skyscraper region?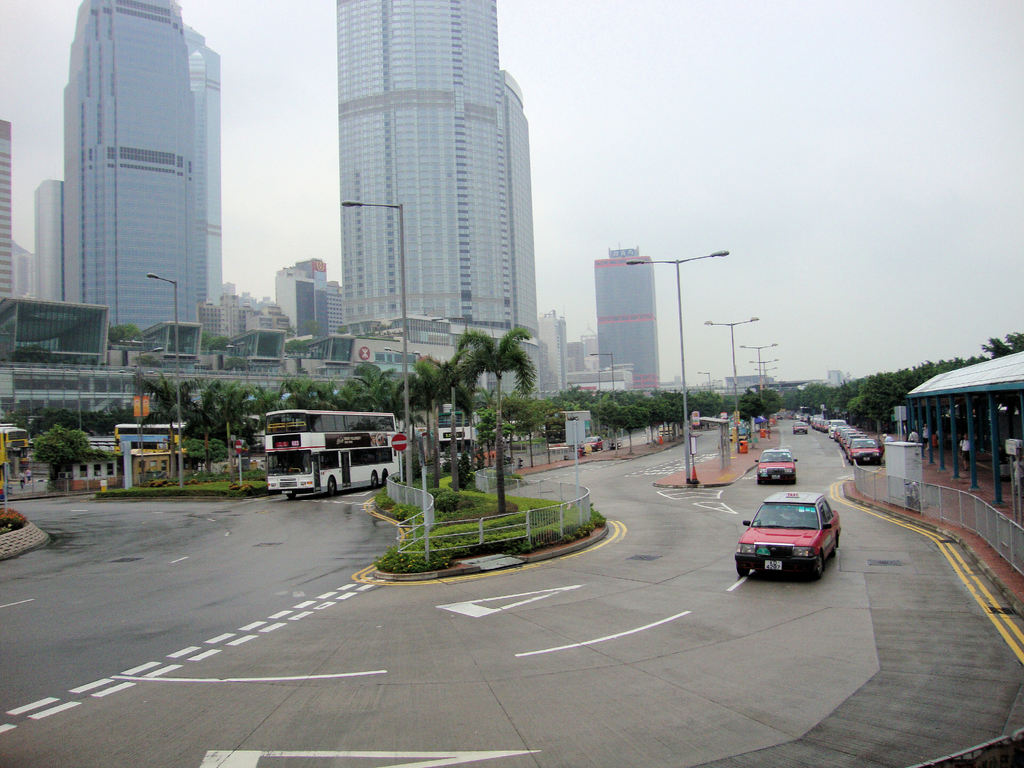
28/177/65/311
